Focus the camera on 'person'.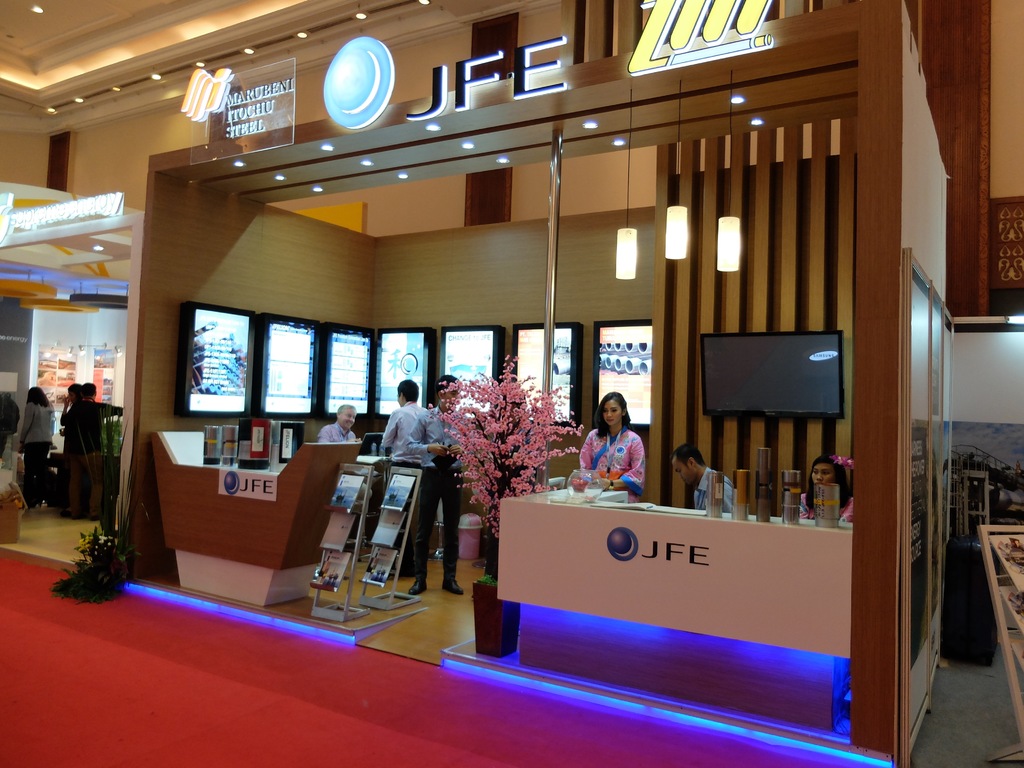
Focus region: crop(799, 456, 852, 522).
